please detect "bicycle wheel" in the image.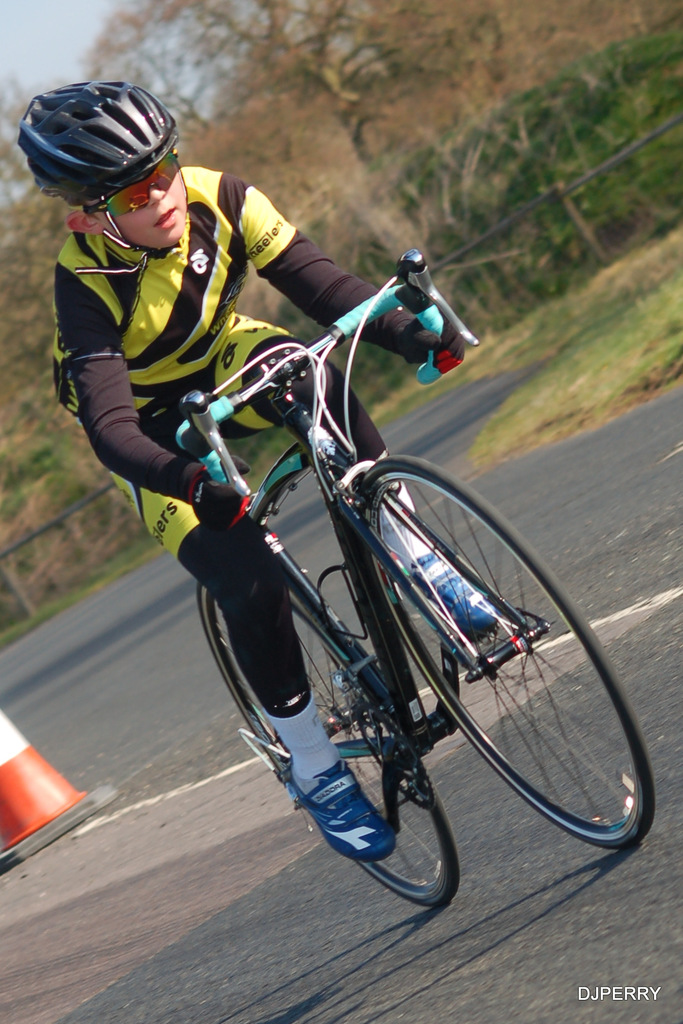
select_region(365, 453, 657, 846).
